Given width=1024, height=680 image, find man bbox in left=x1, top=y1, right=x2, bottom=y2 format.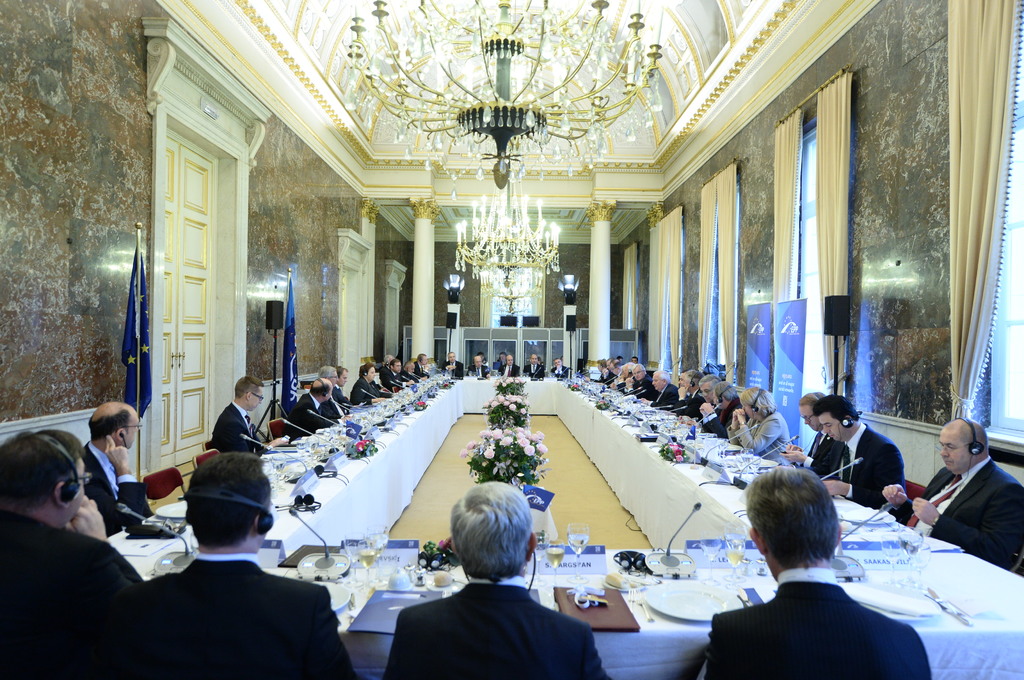
left=816, top=393, right=905, bottom=525.
